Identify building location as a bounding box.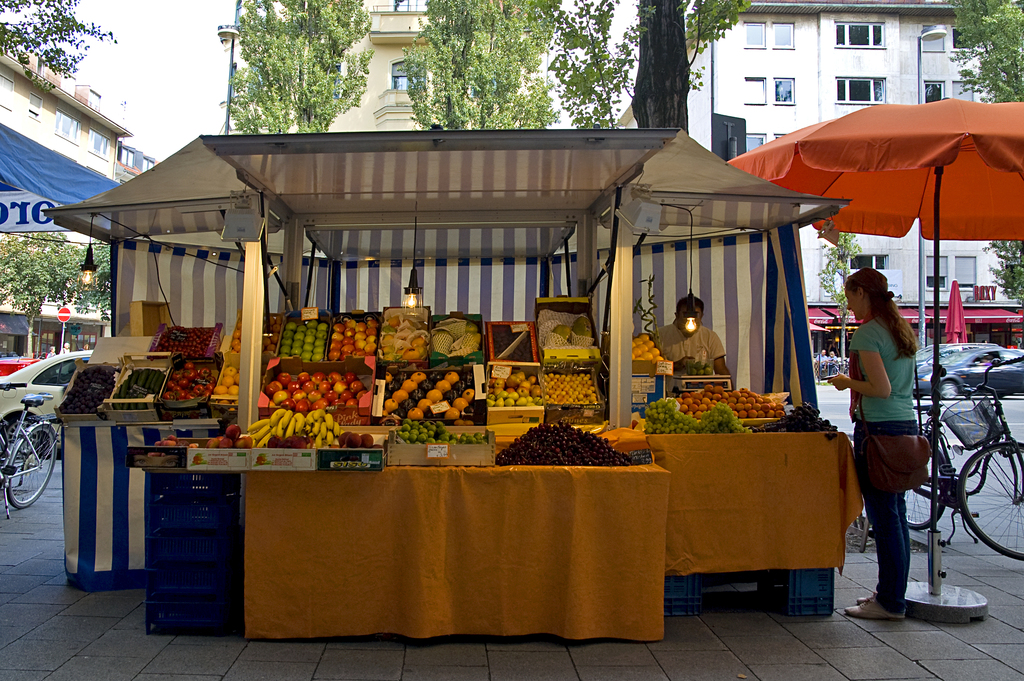
l=0, t=53, r=150, b=192.
